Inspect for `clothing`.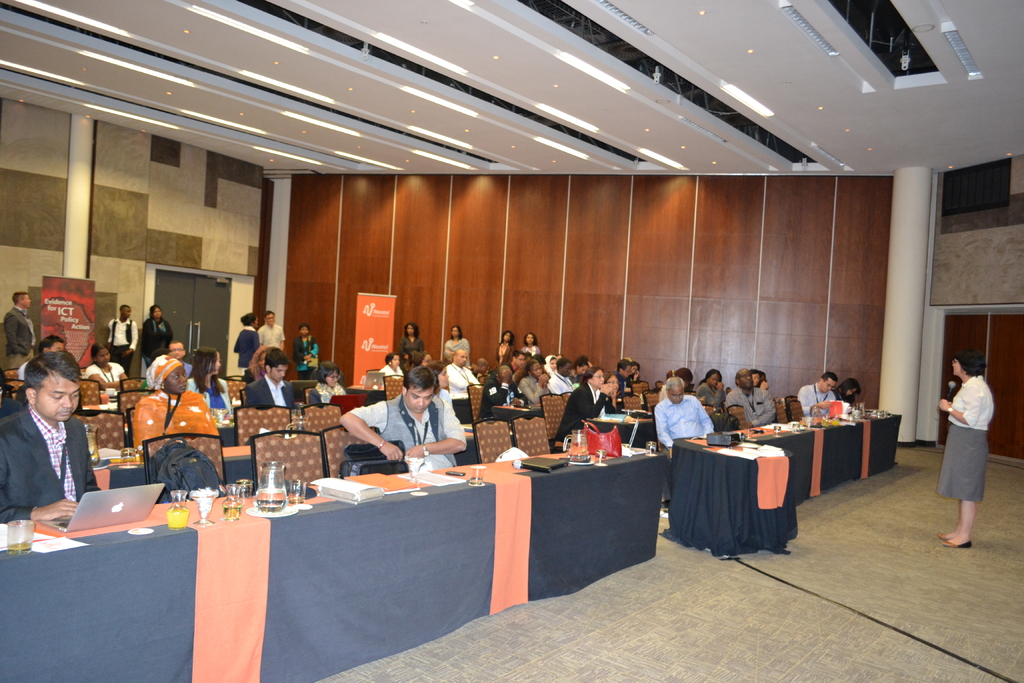
Inspection: 517 375 547 404.
